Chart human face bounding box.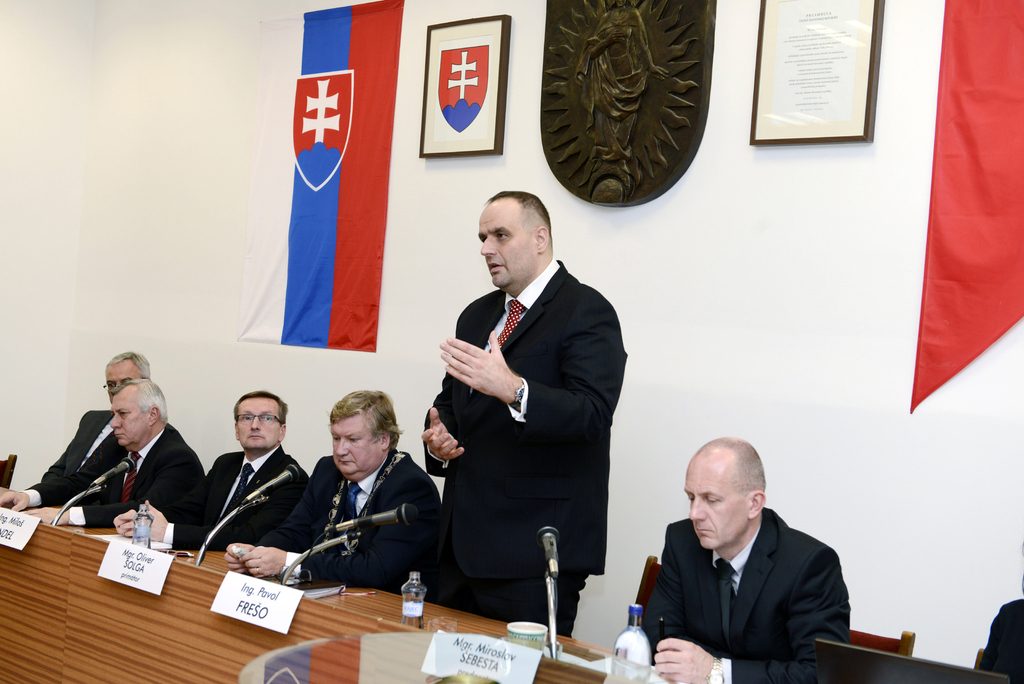
Charted: detection(106, 358, 141, 405).
